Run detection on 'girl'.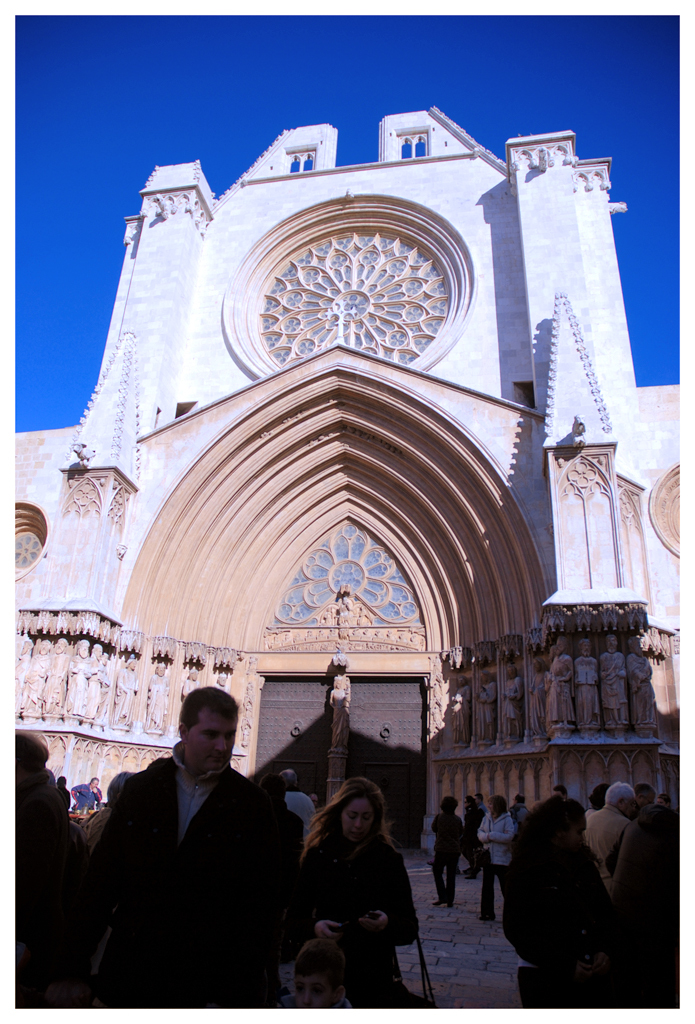
Result: <box>299,779,416,1023</box>.
